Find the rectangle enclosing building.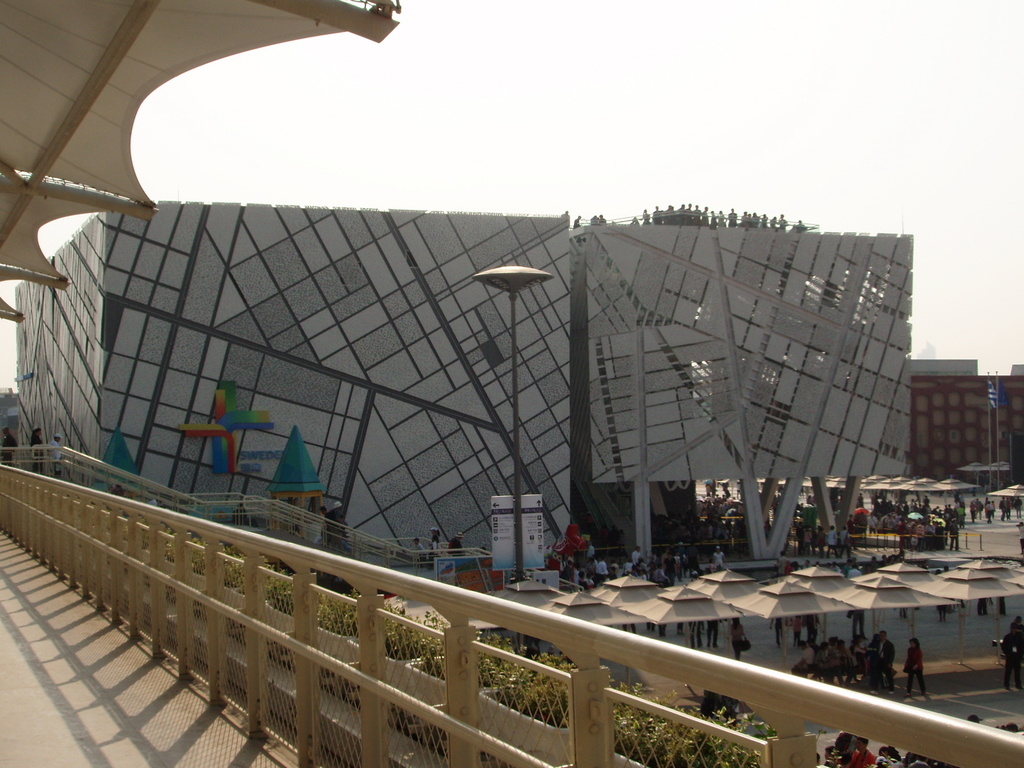
[left=15, top=199, right=913, bottom=564].
